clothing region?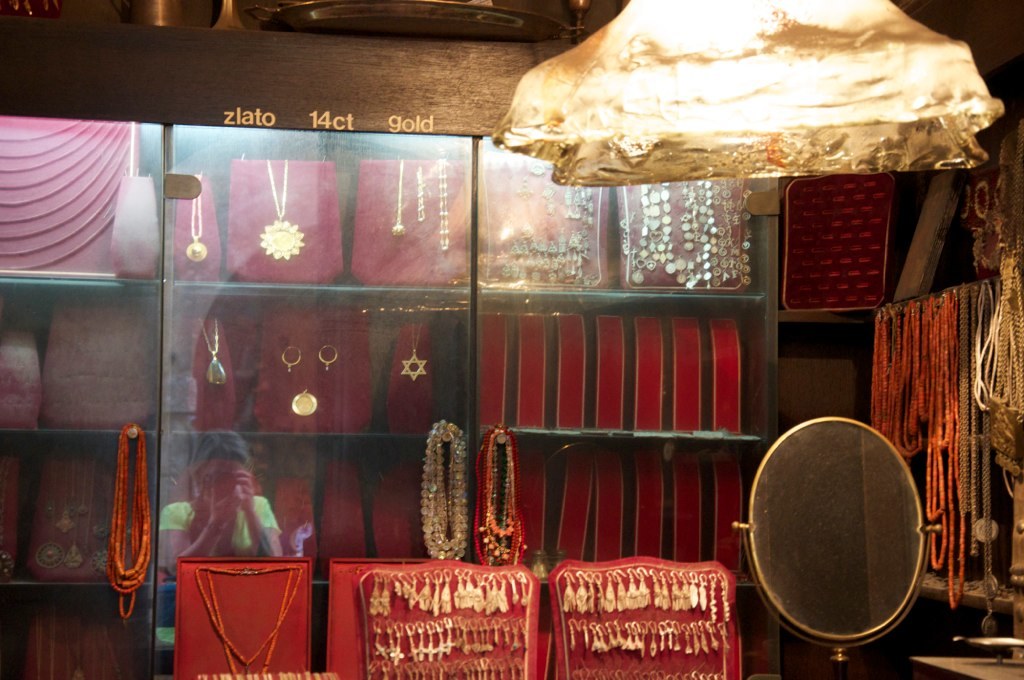
bbox(147, 490, 278, 673)
